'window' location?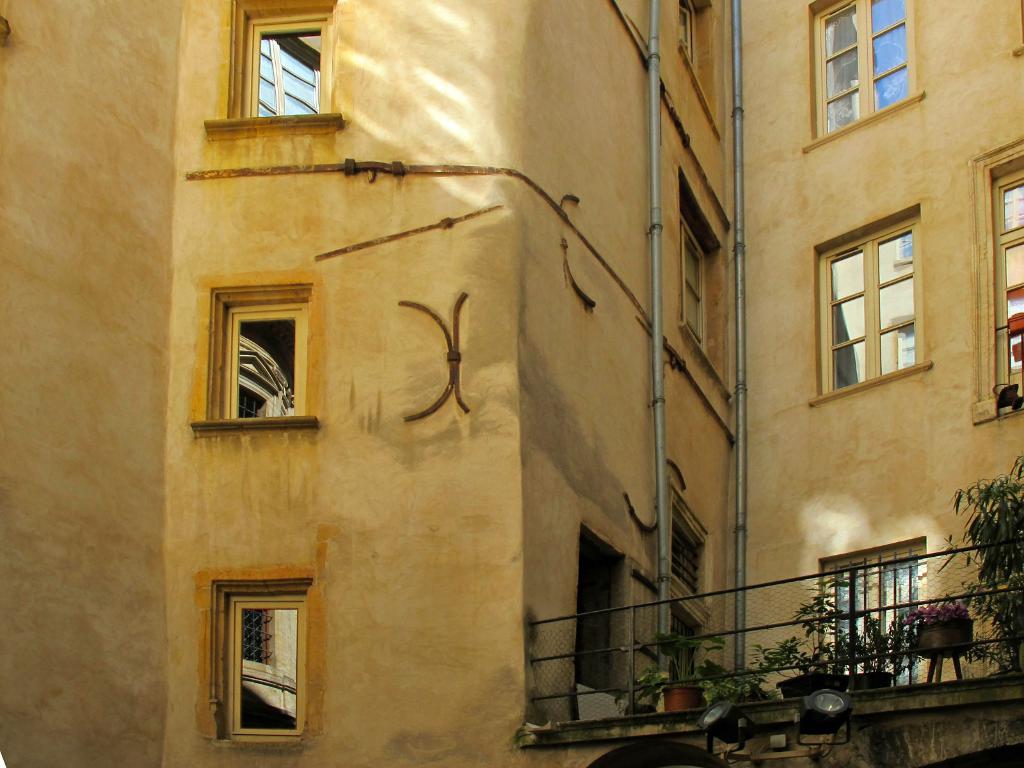
pyautogui.locateOnScreen(813, 0, 904, 135)
